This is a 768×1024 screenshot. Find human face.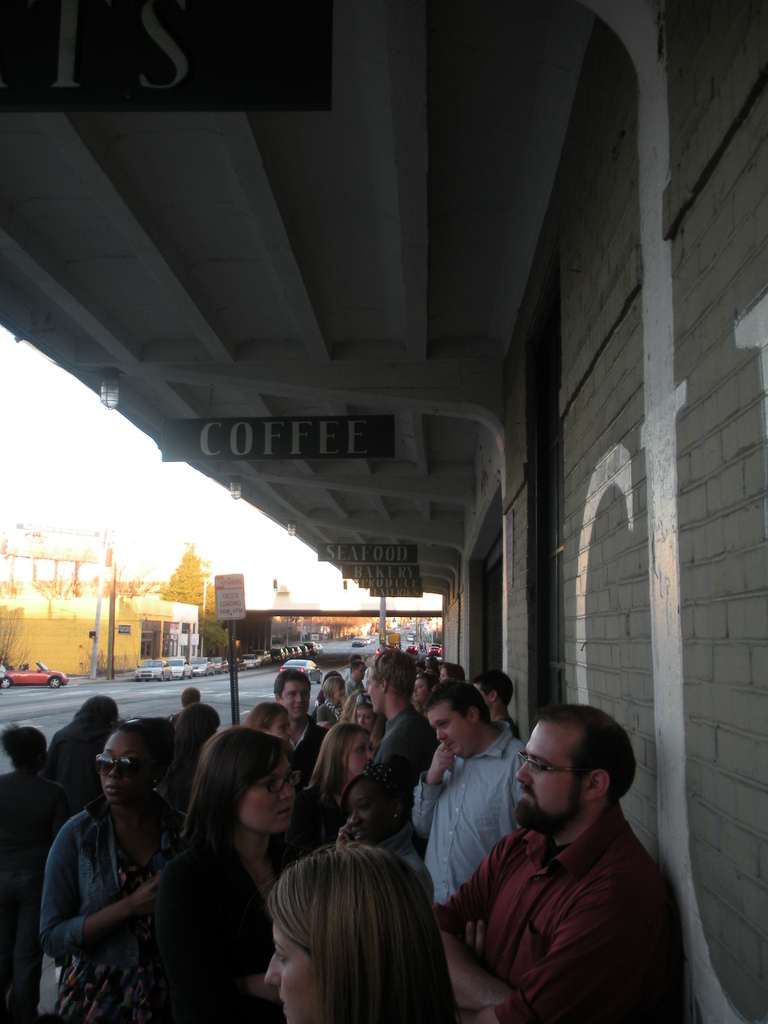
Bounding box: [x1=438, y1=664, x2=448, y2=682].
